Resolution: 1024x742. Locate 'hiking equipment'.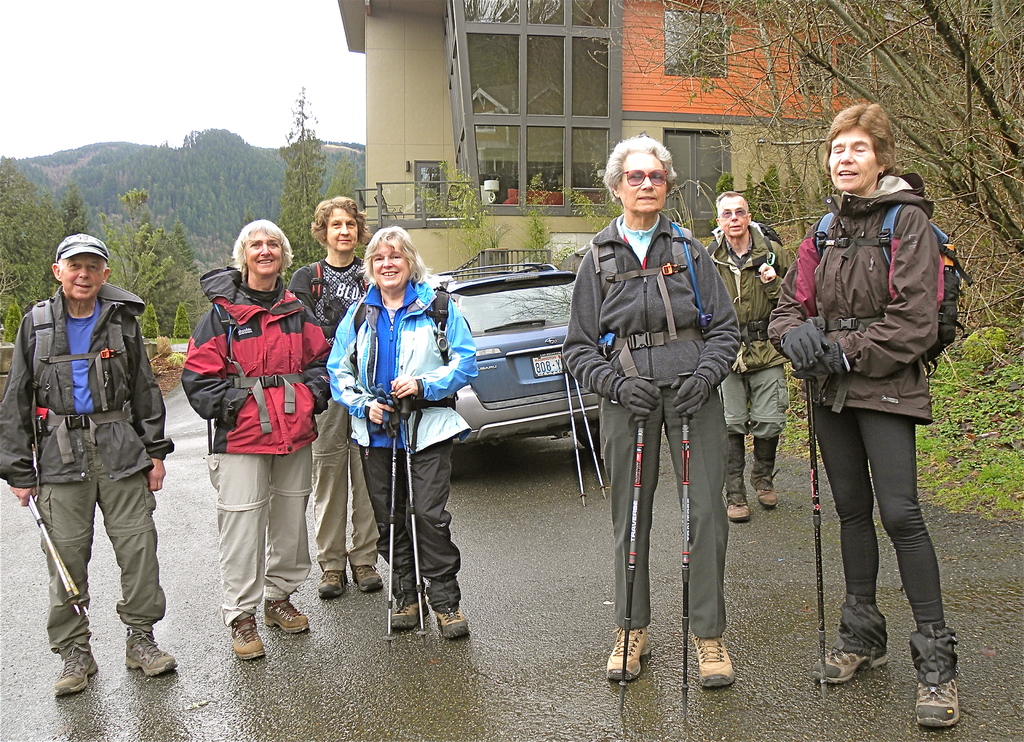
rect(556, 355, 583, 508).
